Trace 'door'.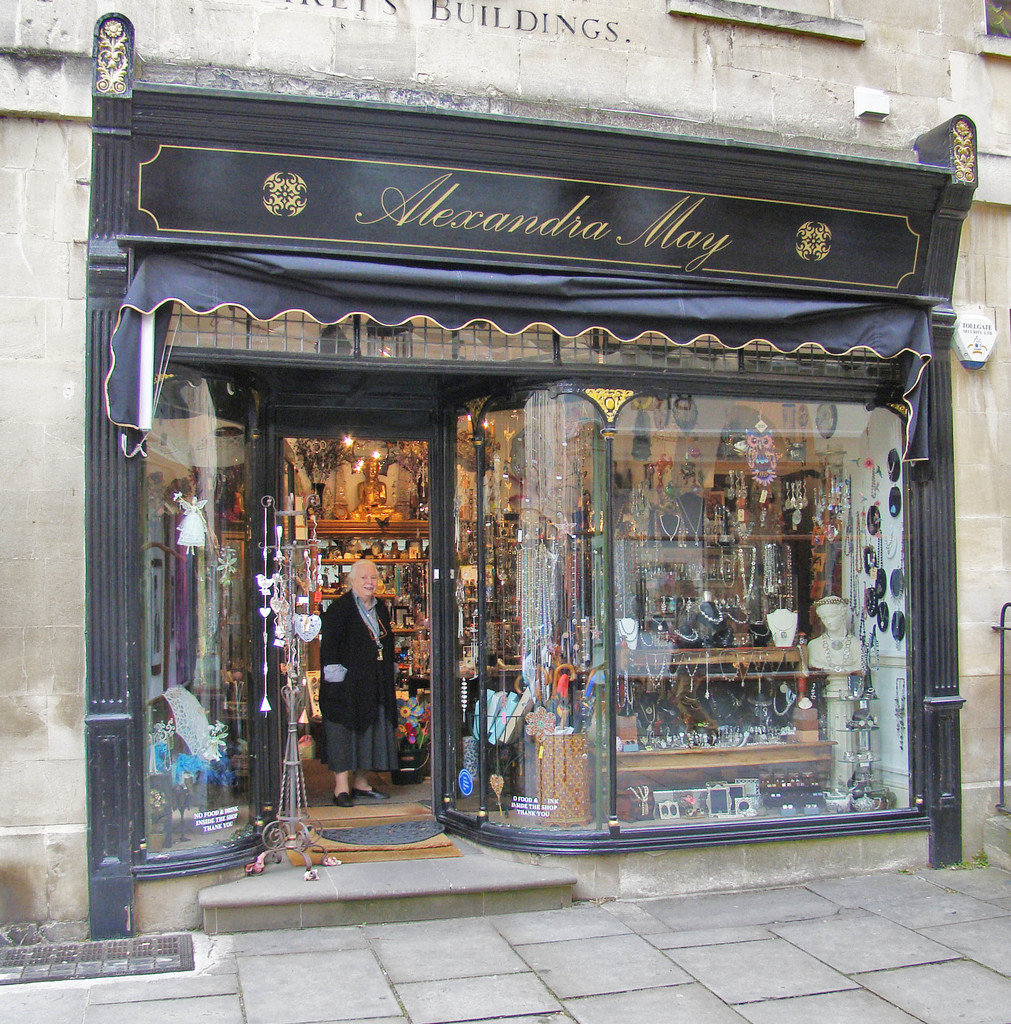
Traced to 278, 436, 306, 811.
